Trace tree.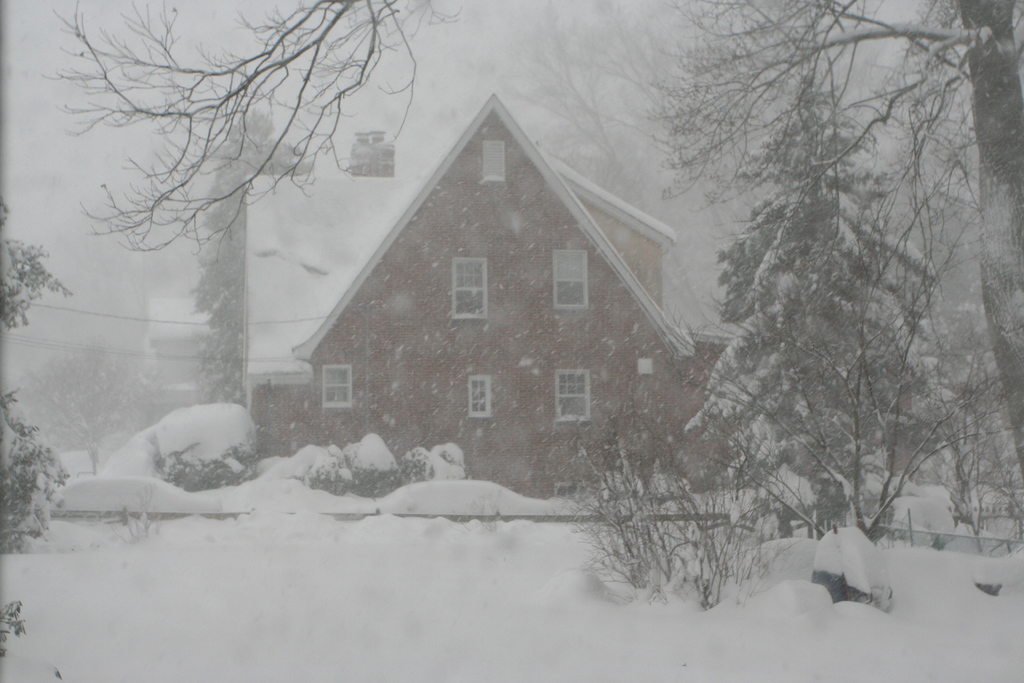
Traced to 634, 0, 1023, 522.
